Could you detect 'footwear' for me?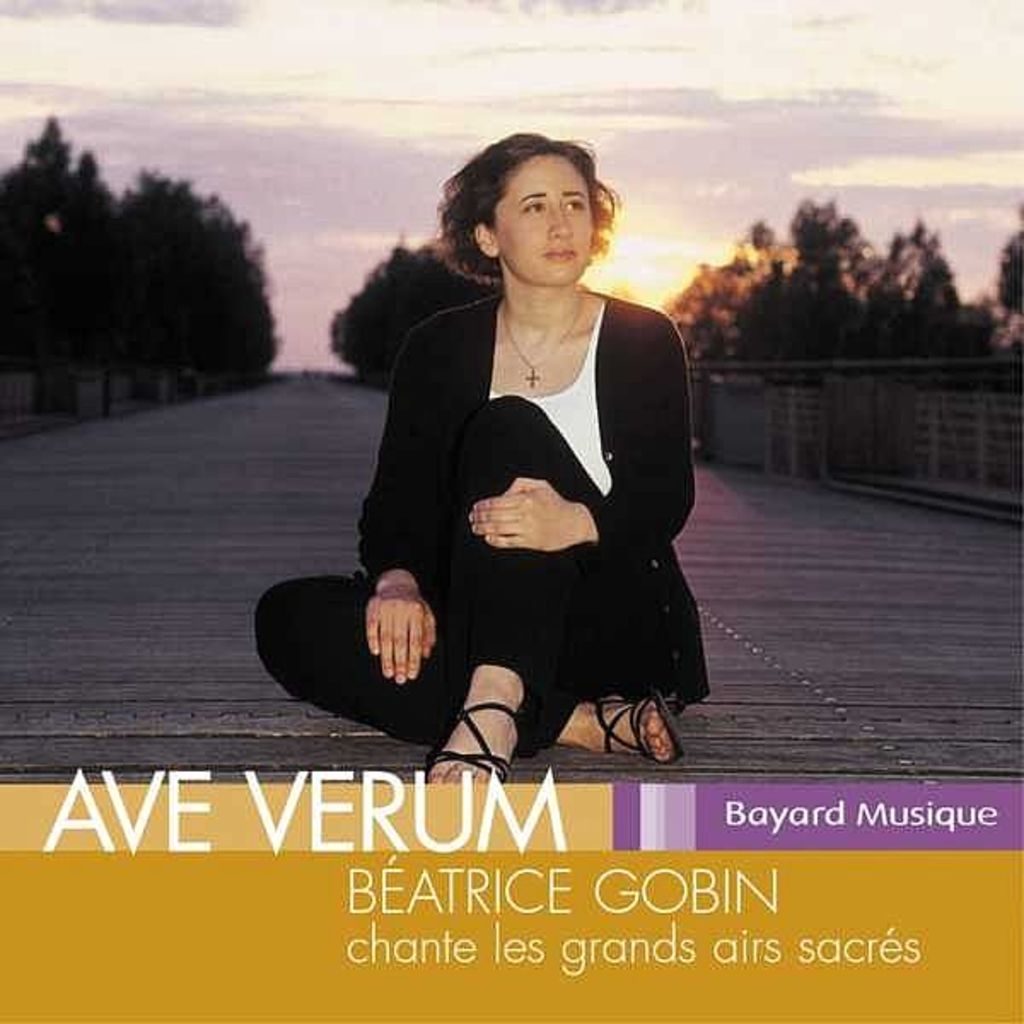
Detection result: 428:696:522:787.
